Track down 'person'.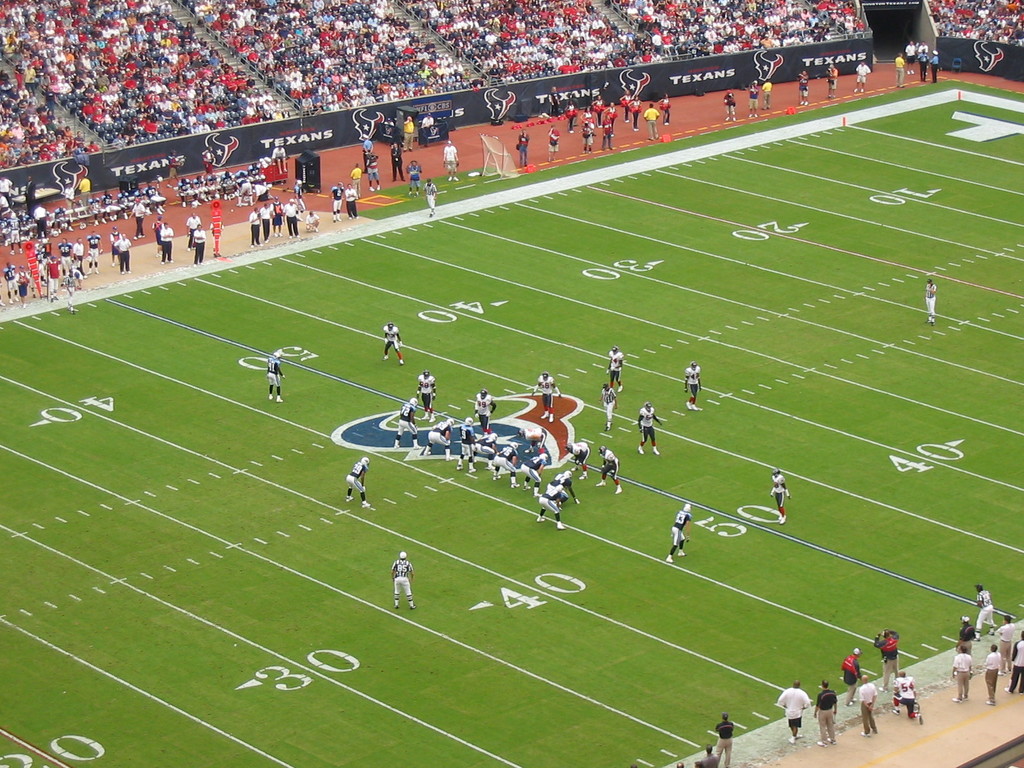
Tracked to x1=664, y1=500, x2=690, y2=564.
